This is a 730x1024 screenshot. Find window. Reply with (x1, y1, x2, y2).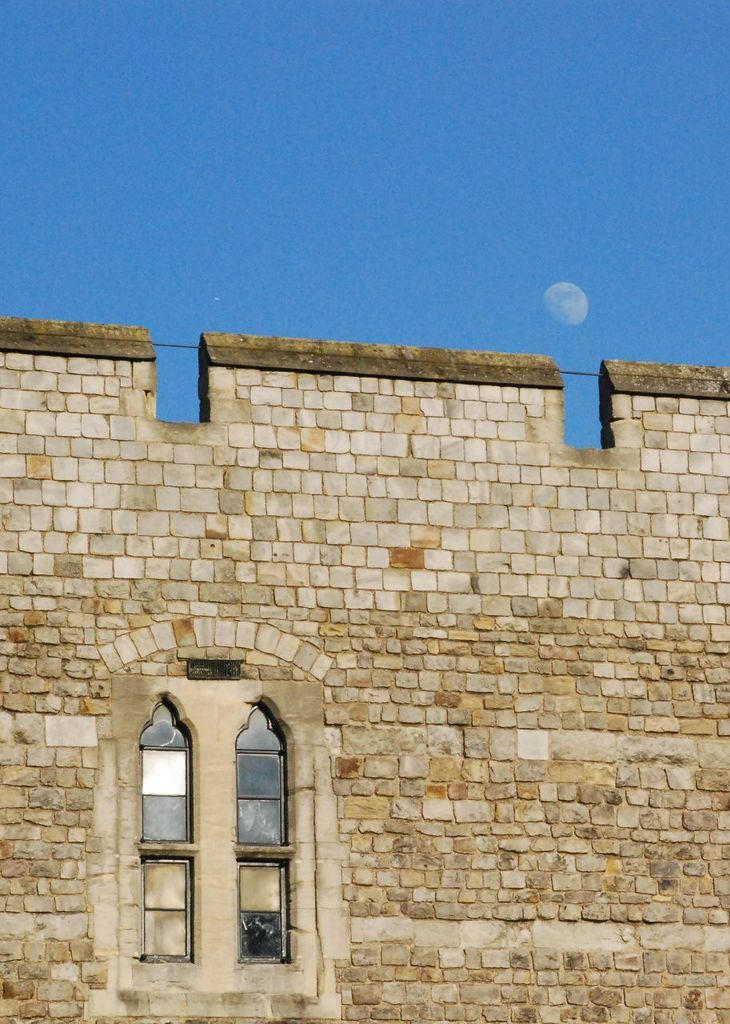
(125, 664, 317, 984).
